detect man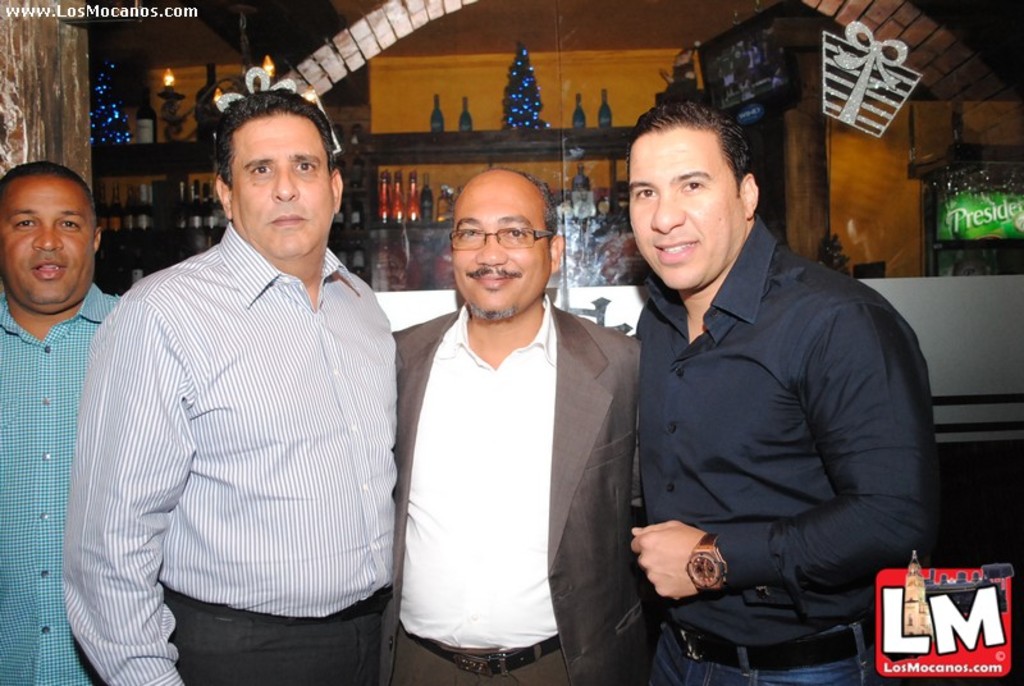
[left=0, top=160, right=131, bottom=685]
